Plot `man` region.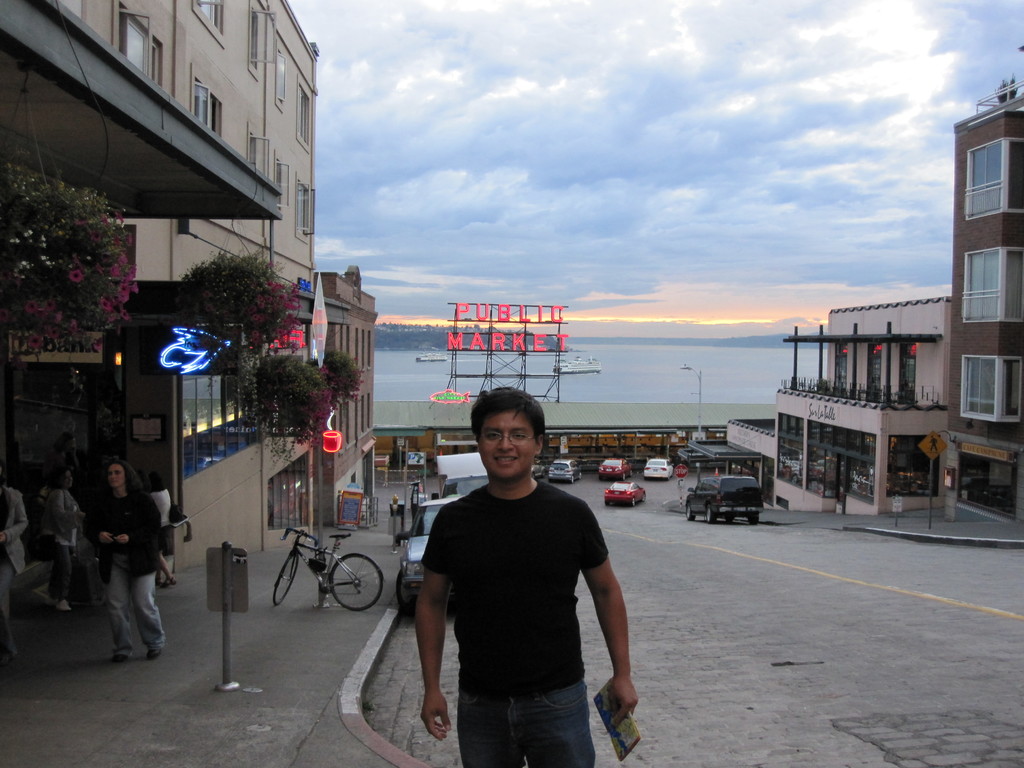
Plotted at locate(412, 387, 643, 767).
